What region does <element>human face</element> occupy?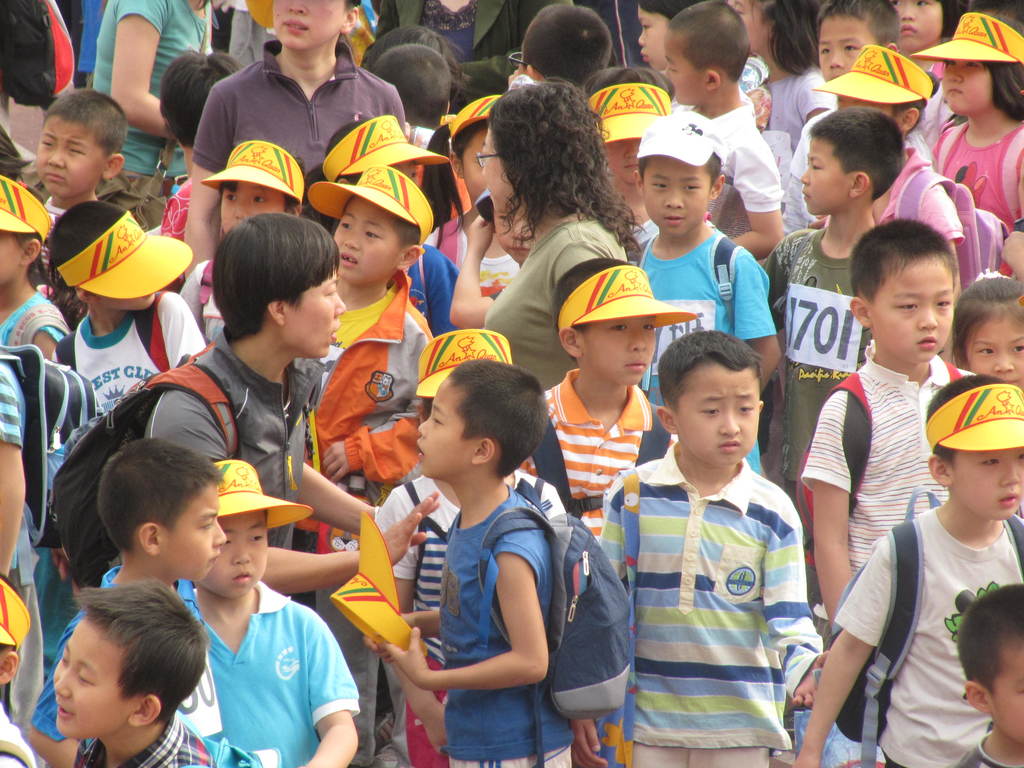
bbox=(881, 262, 952, 367).
